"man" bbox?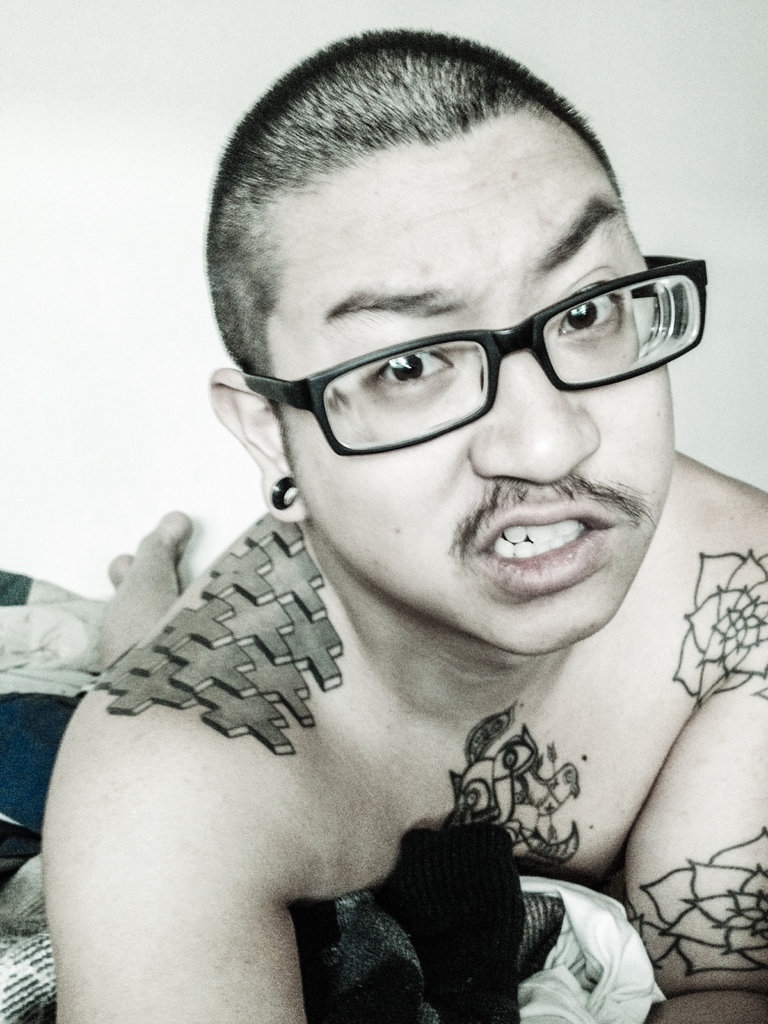
(left=34, top=20, right=767, bottom=1023)
